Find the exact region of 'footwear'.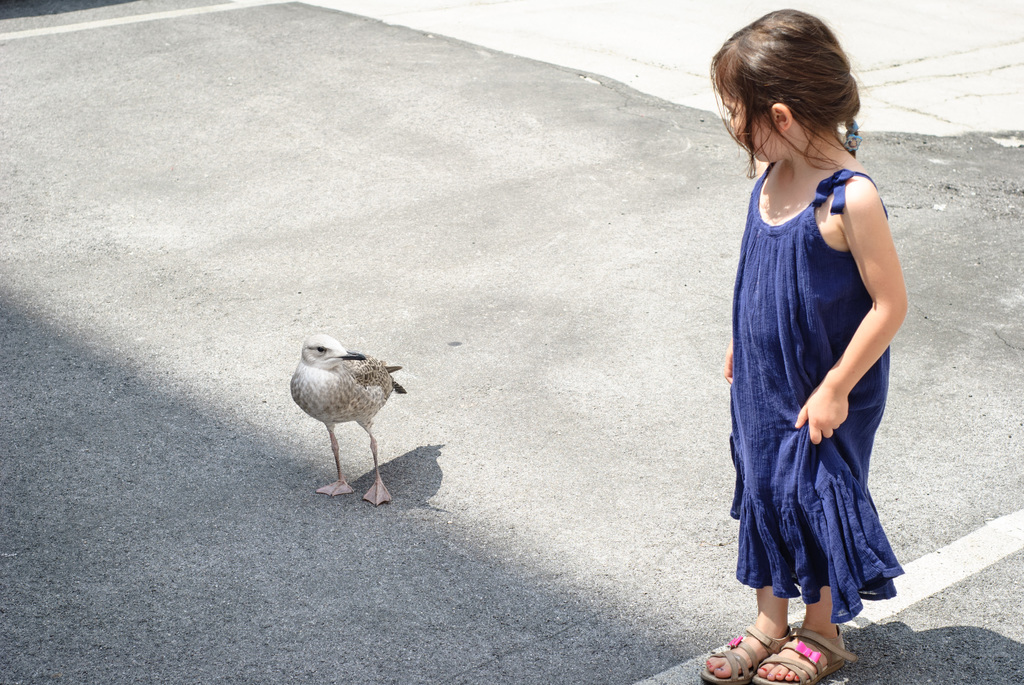
Exact region: bbox=(753, 626, 854, 684).
